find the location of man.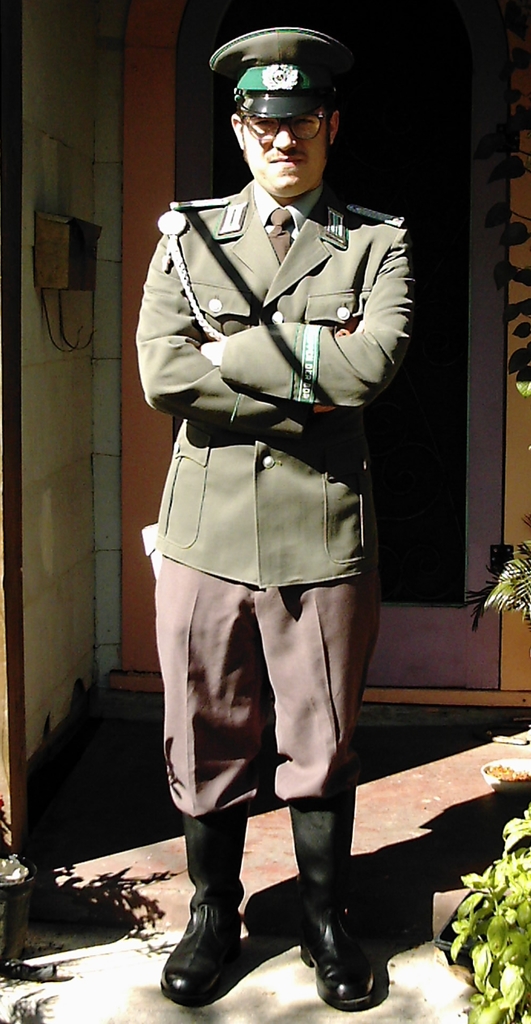
Location: Rect(125, 20, 427, 1023).
